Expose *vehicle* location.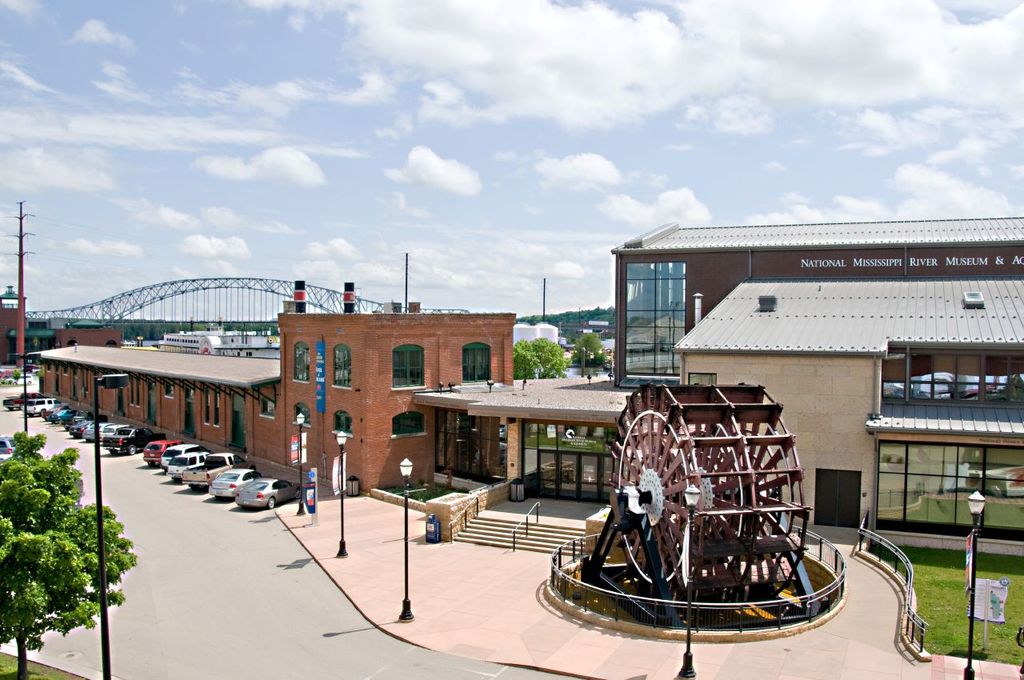
Exposed at bbox(98, 427, 162, 454).
